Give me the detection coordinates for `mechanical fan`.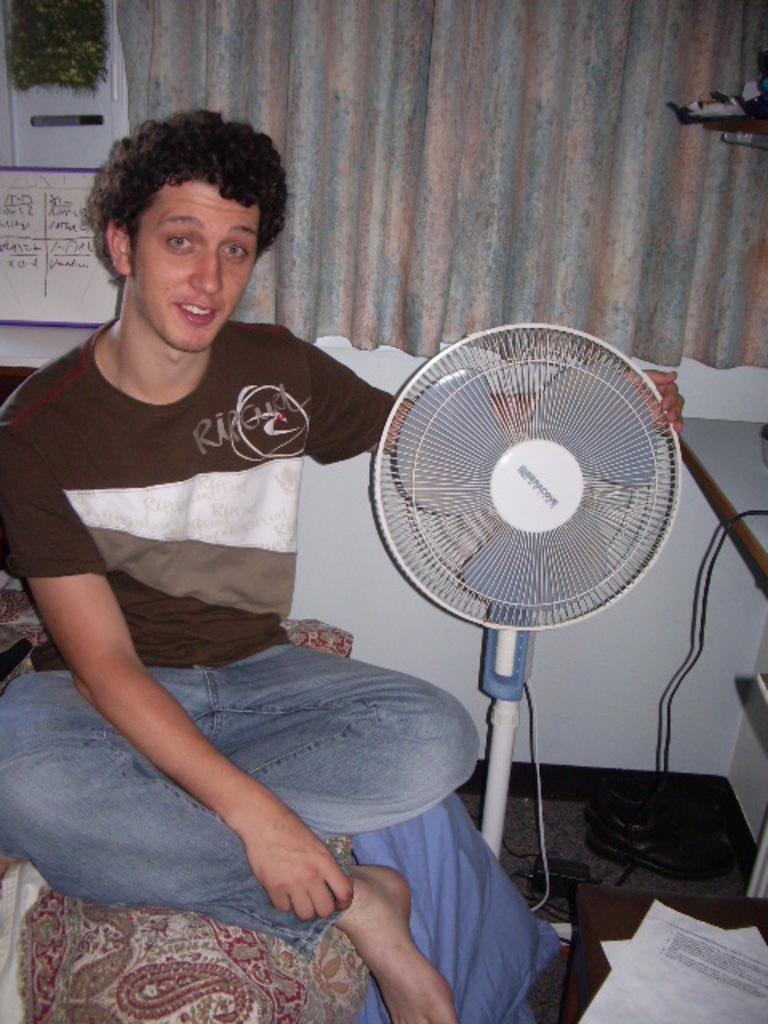
Rect(370, 318, 682, 910).
